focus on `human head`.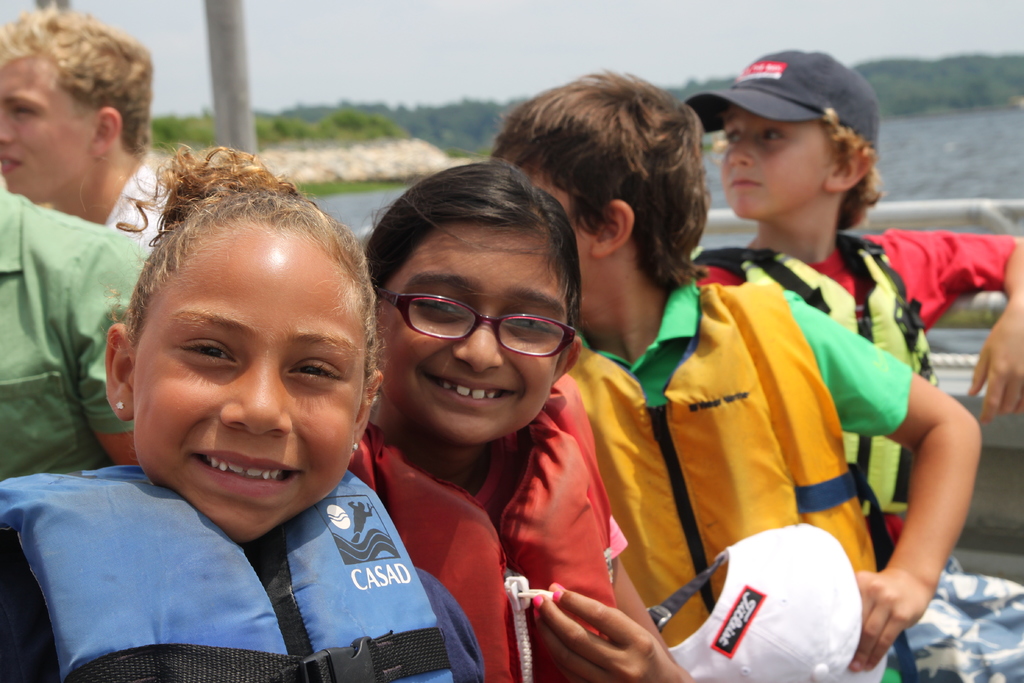
Focused at (488,75,708,325).
